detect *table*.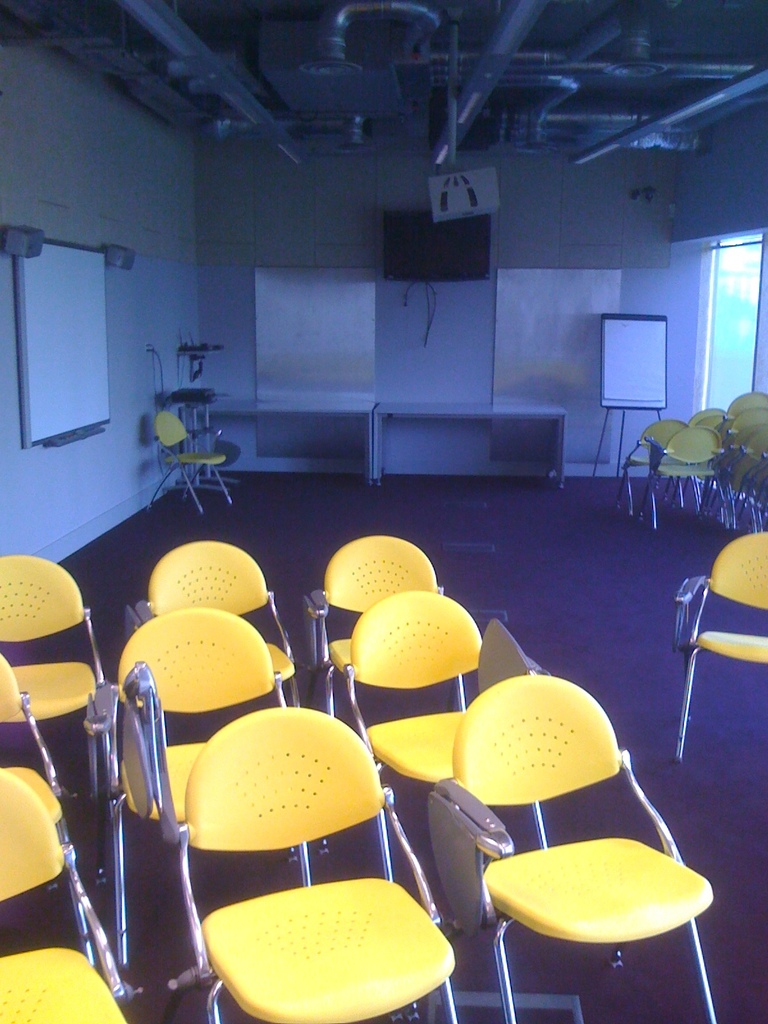
Detected at BBox(371, 401, 566, 486).
